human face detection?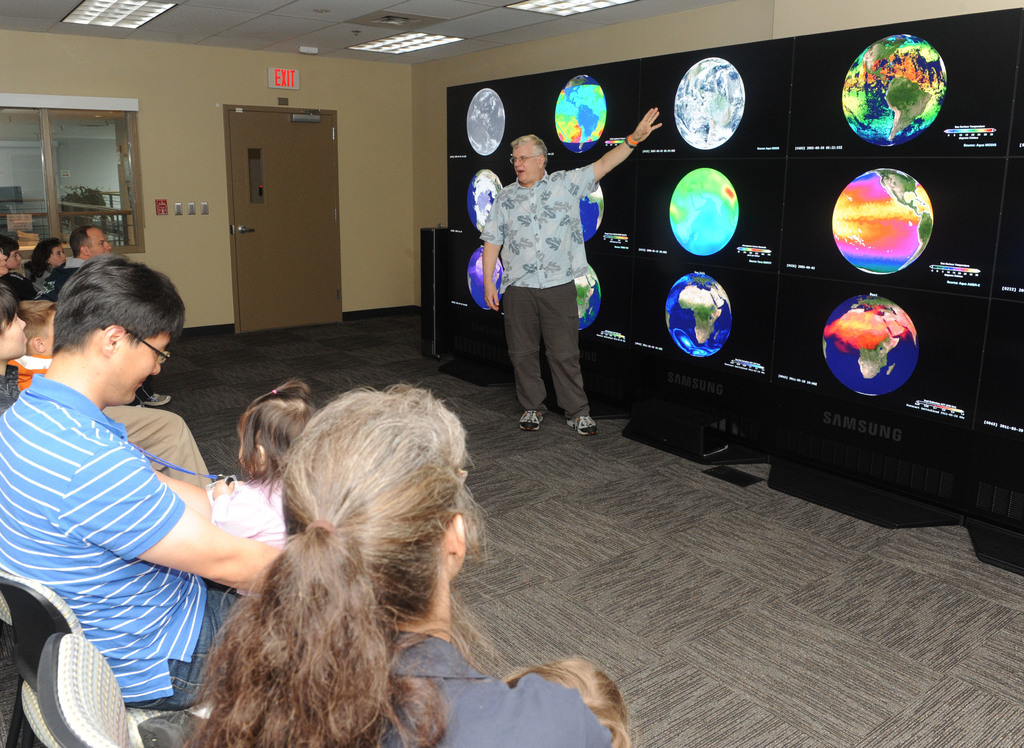
x1=12, y1=312, x2=29, y2=356
